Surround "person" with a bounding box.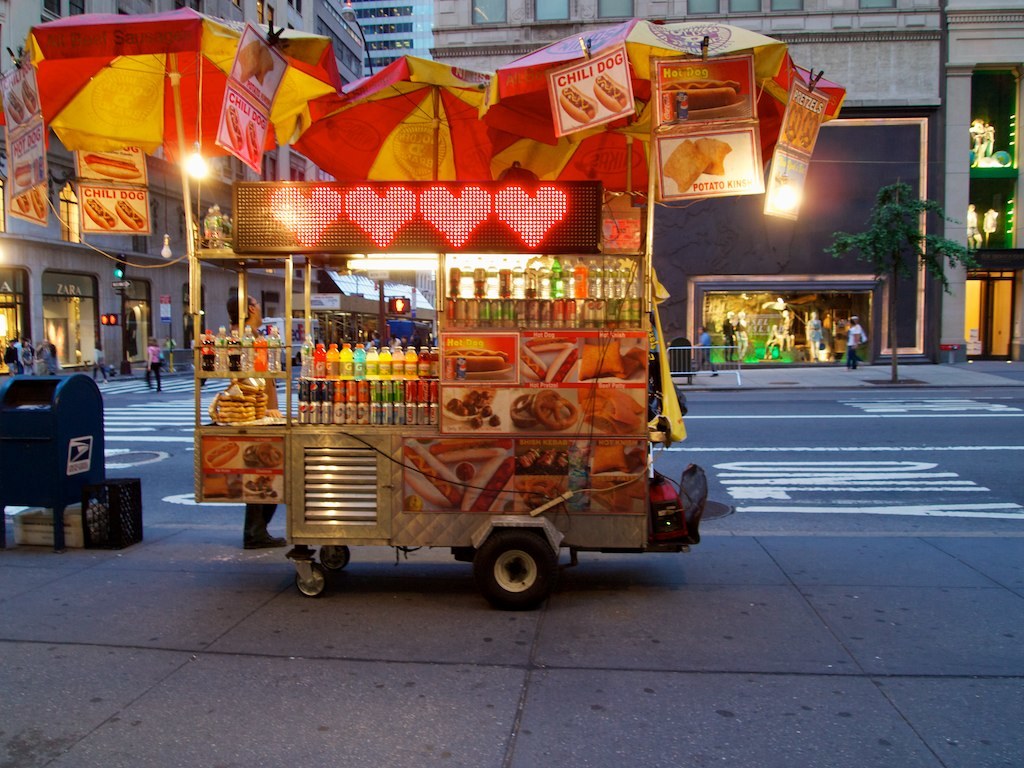
<region>849, 317, 865, 371</region>.
